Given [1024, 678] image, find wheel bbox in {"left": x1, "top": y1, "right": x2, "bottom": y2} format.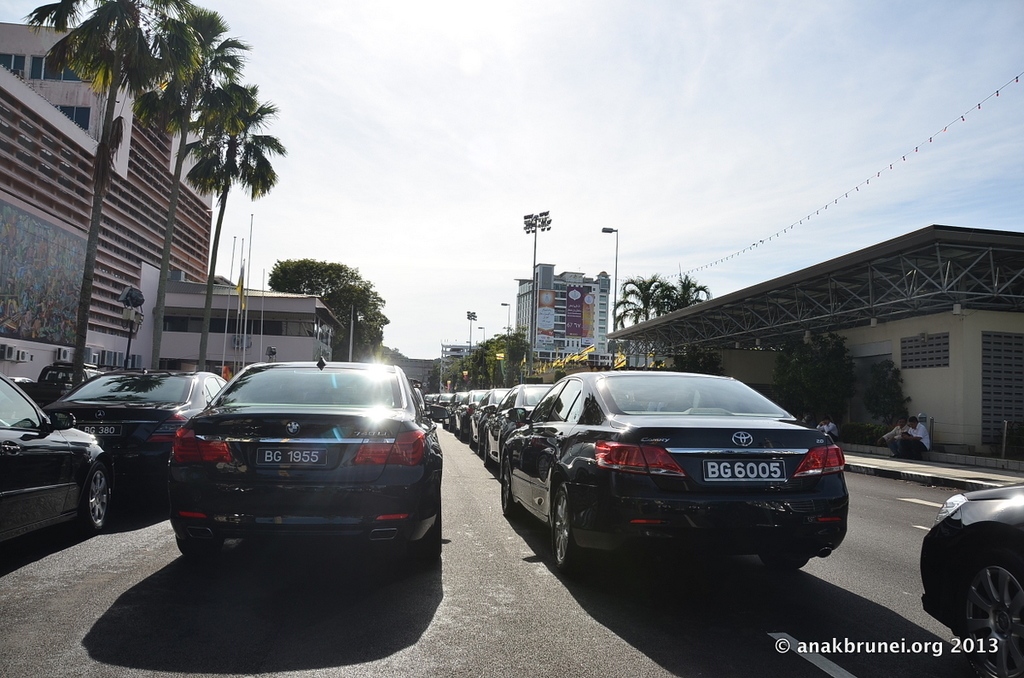
{"left": 453, "top": 427, "right": 460, "bottom": 435}.
